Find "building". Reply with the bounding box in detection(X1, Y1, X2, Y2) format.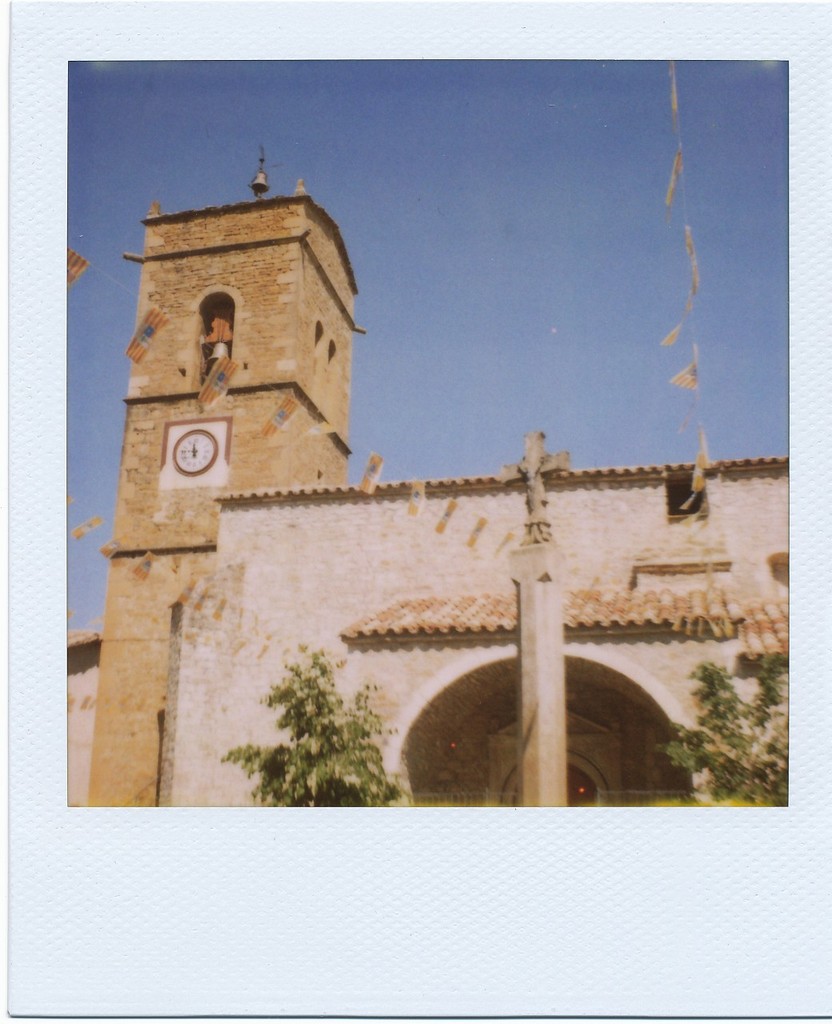
detection(58, 143, 790, 809).
